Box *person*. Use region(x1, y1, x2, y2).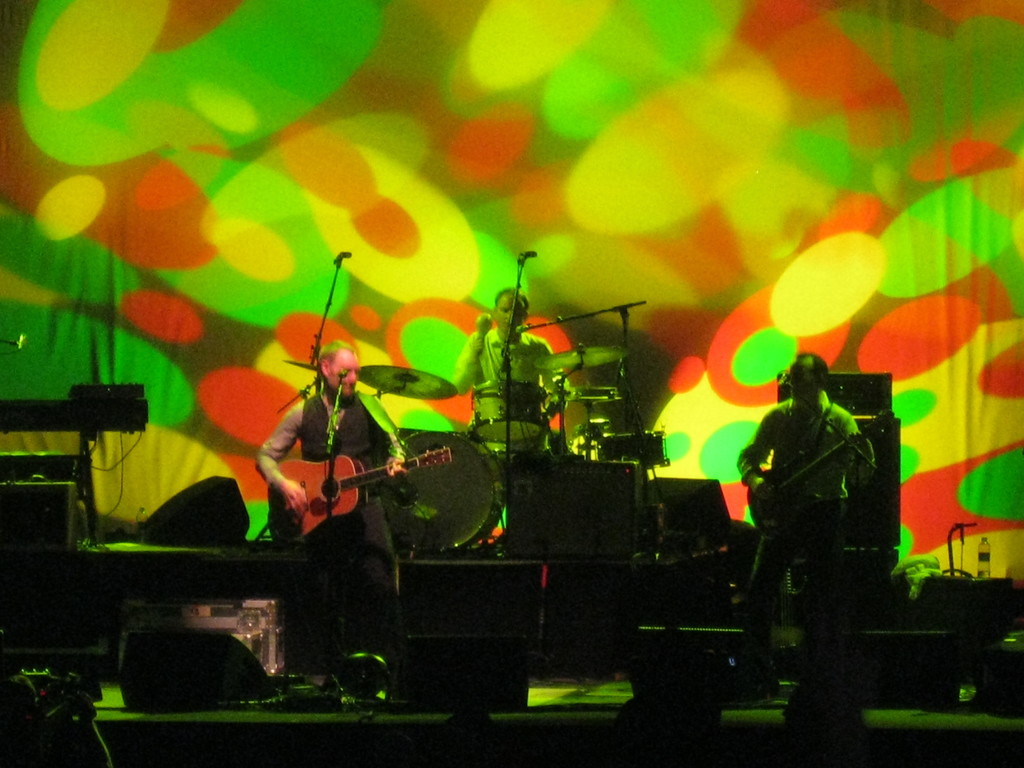
region(448, 284, 567, 464).
